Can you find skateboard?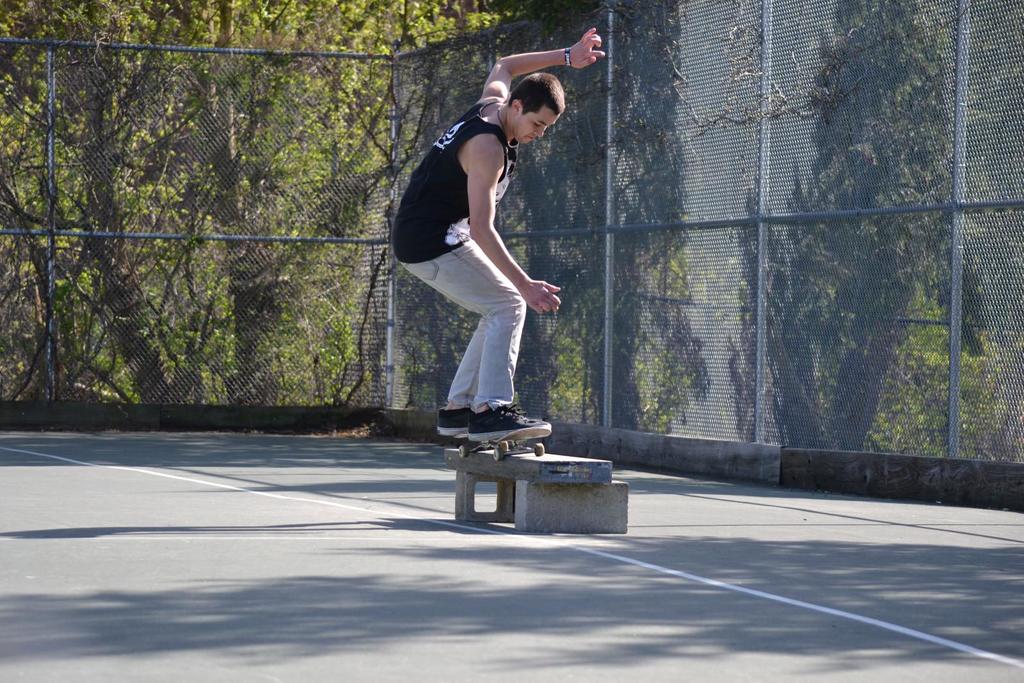
Yes, bounding box: 454:423:552:464.
